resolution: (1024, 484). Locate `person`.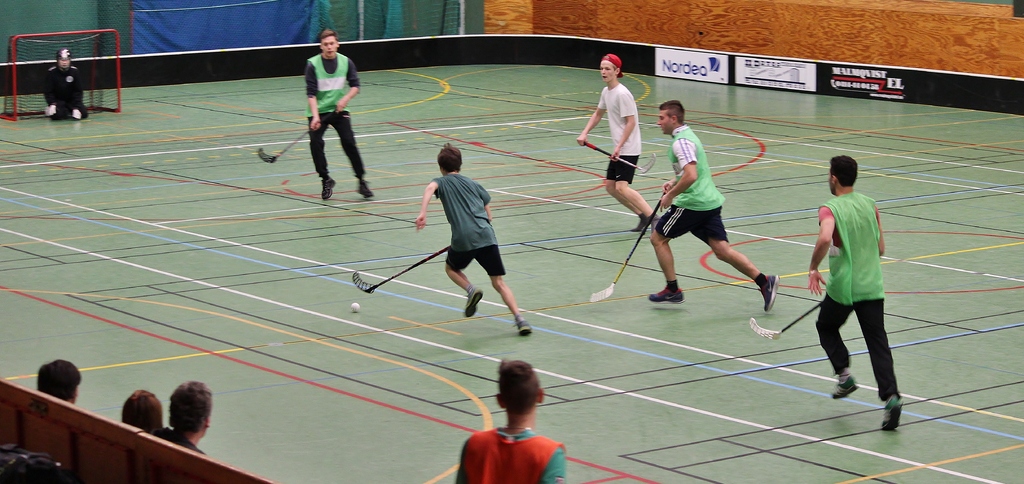
bbox=(42, 47, 90, 121).
